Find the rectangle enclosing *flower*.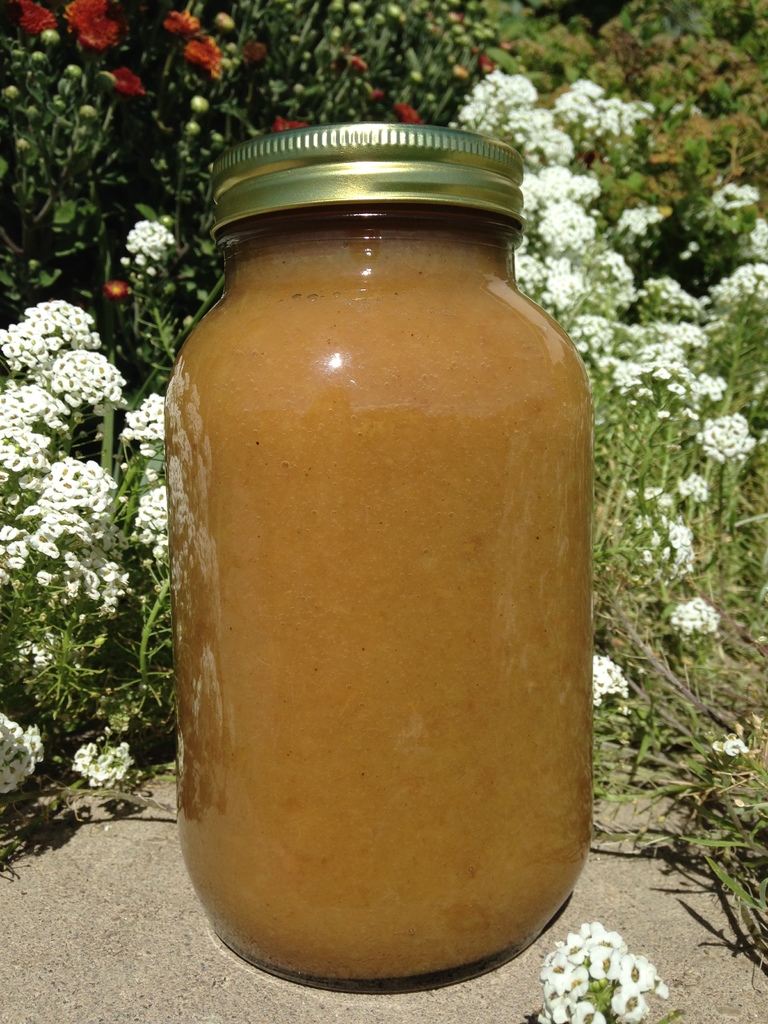
(166, 3, 216, 49).
